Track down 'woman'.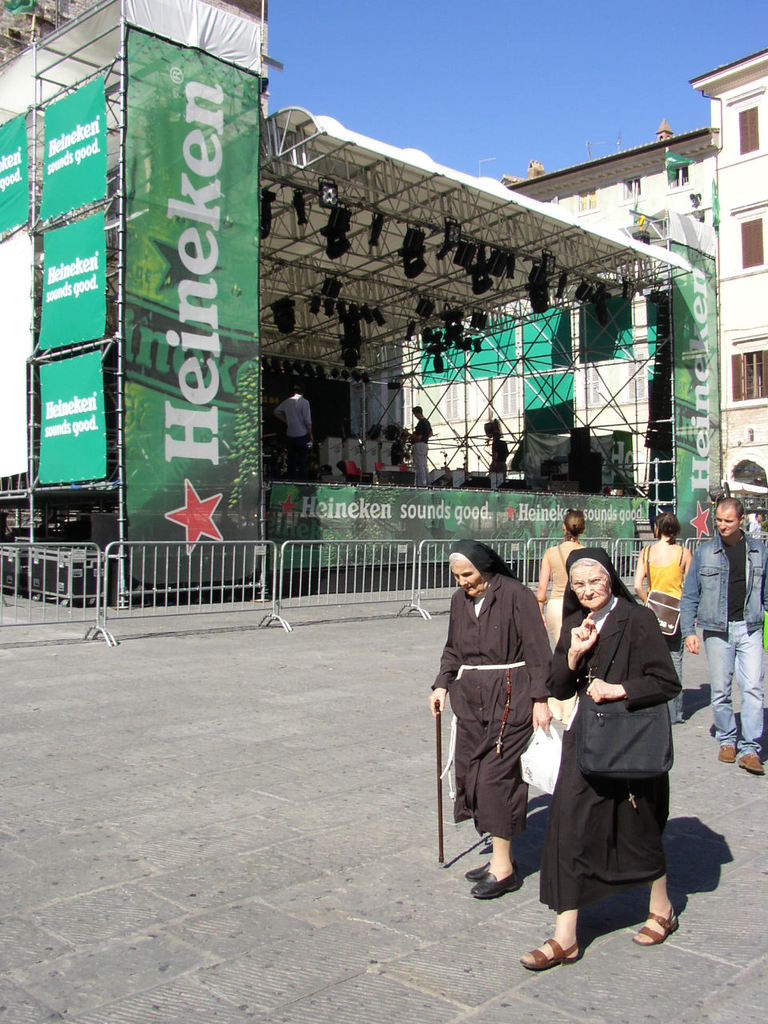
Tracked to (x1=534, y1=514, x2=594, y2=723).
